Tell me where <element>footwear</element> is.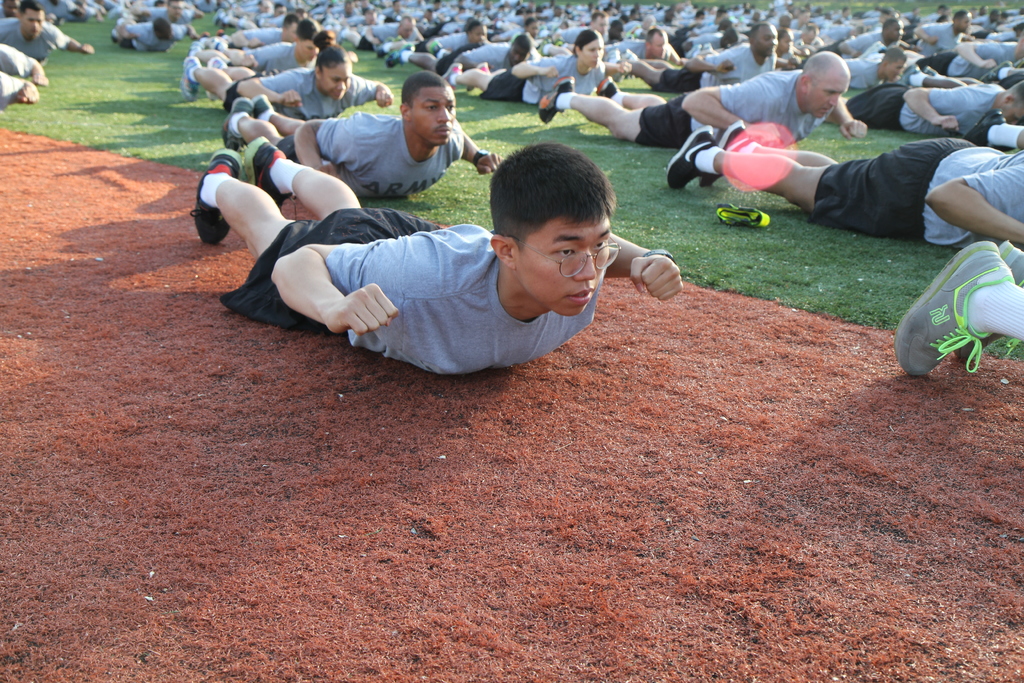
<element>footwear</element> is at {"left": 250, "top": 94, "right": 267, "bottom": 115}.
